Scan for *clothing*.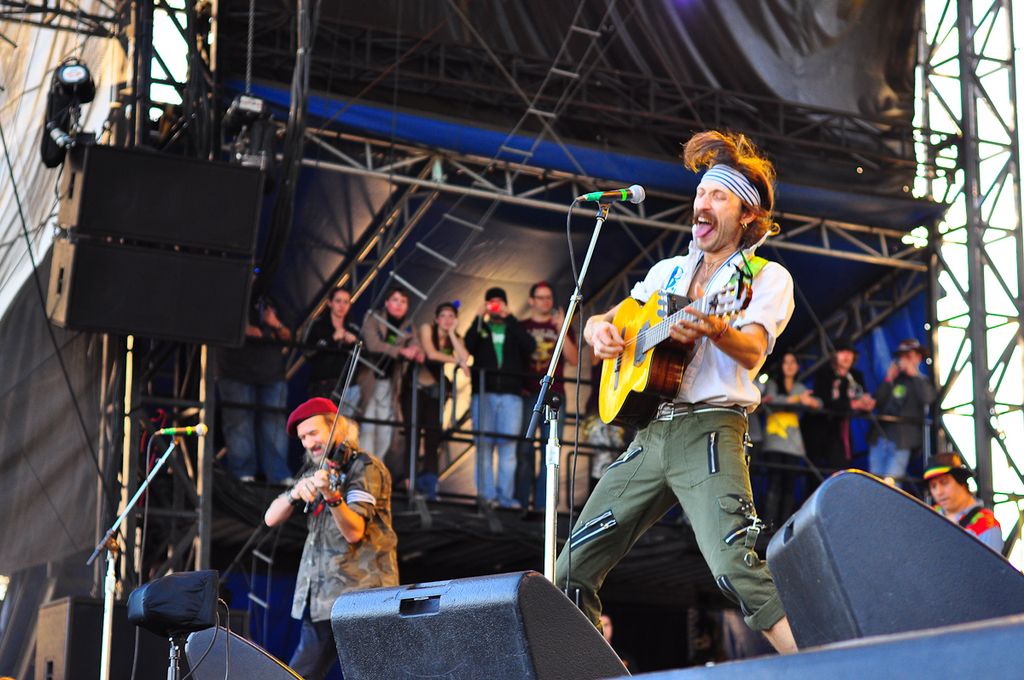
Scan result: (812, 358, 872, 484).
